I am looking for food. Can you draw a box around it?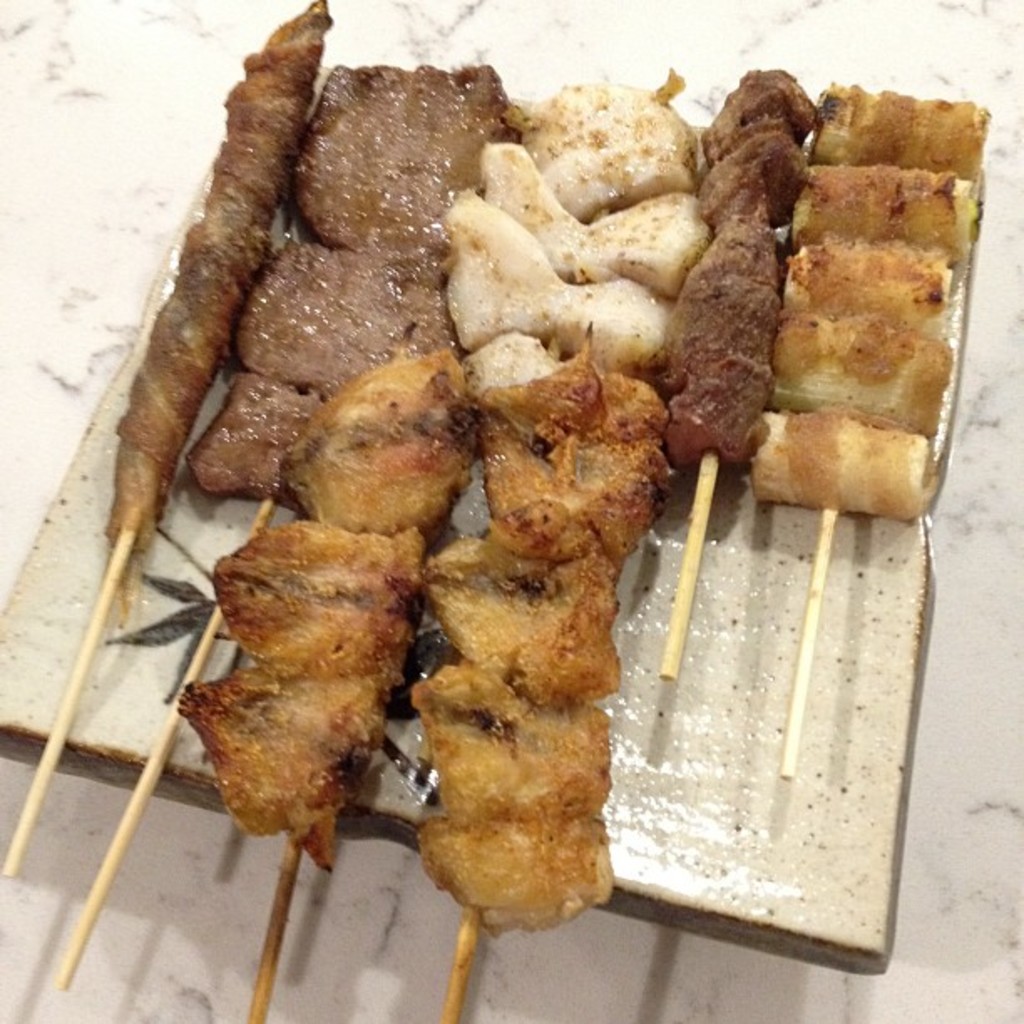
Sure, the bounding box is (x1=283, y1=356, x2=477, y2=525).
